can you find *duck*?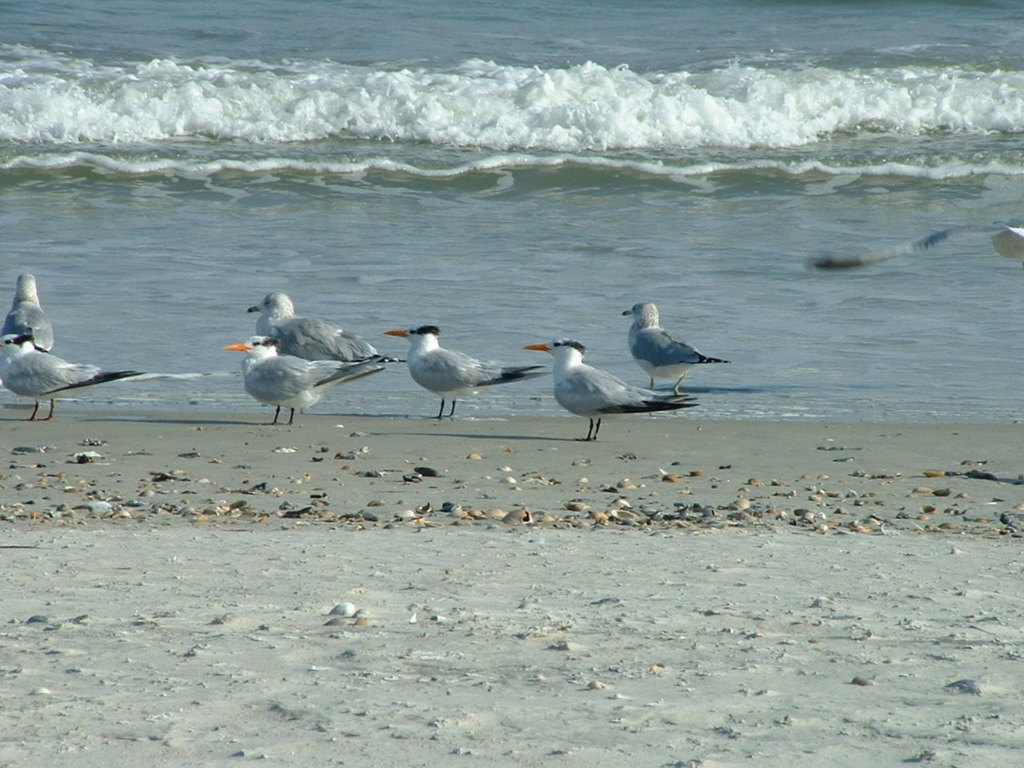
Yes, bounding box: bbox(2, 328, 164, 428).
